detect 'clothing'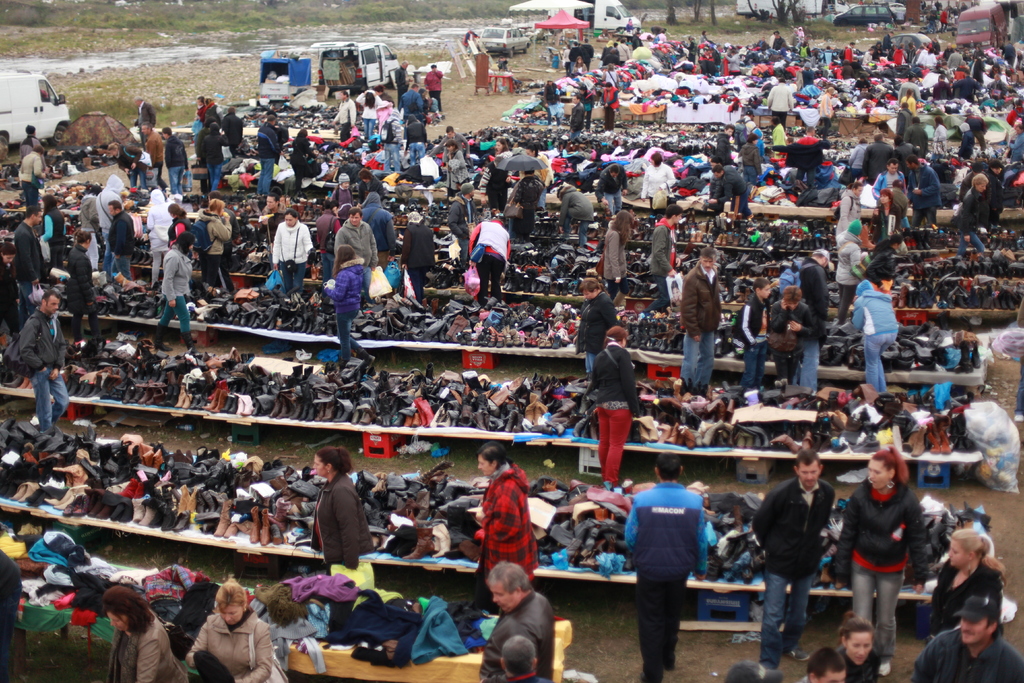
(left=828, top=477, right=932, bottom=662)
